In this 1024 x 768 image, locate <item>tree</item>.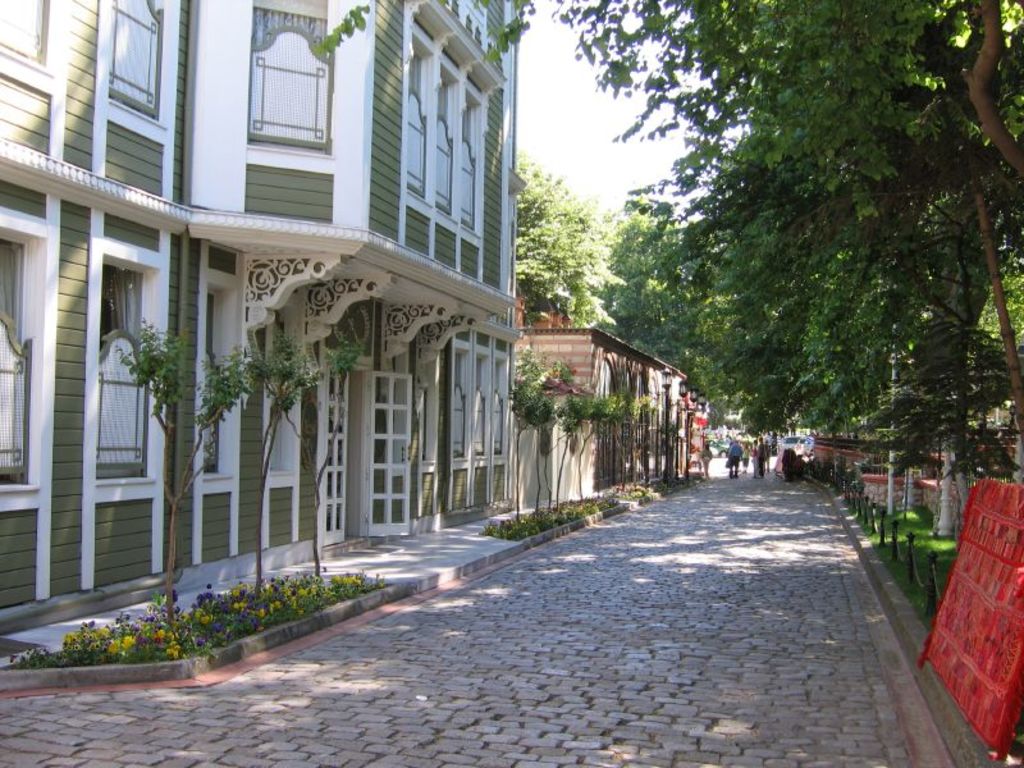
Bounding box: crop(719, 238, 792, 430).
